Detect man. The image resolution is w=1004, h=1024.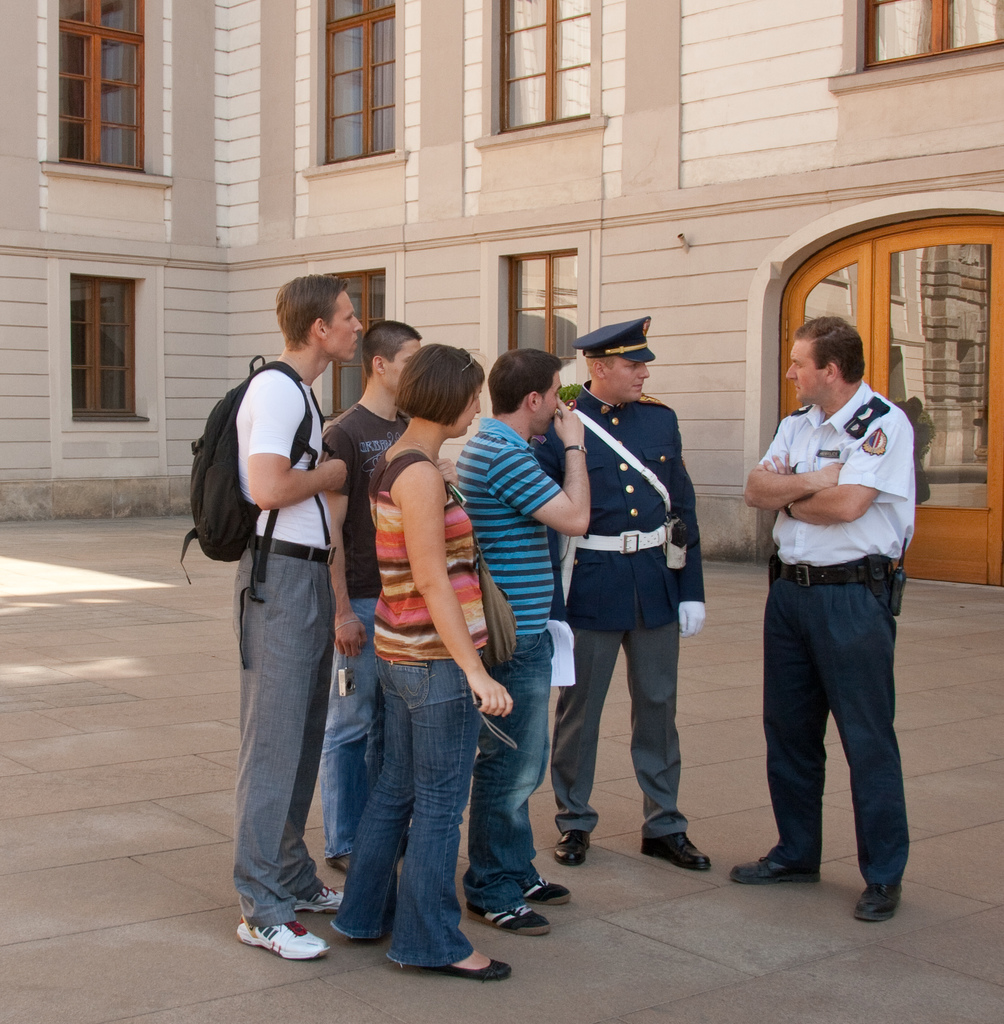
<region>531, 315, 721, 877</region>.
